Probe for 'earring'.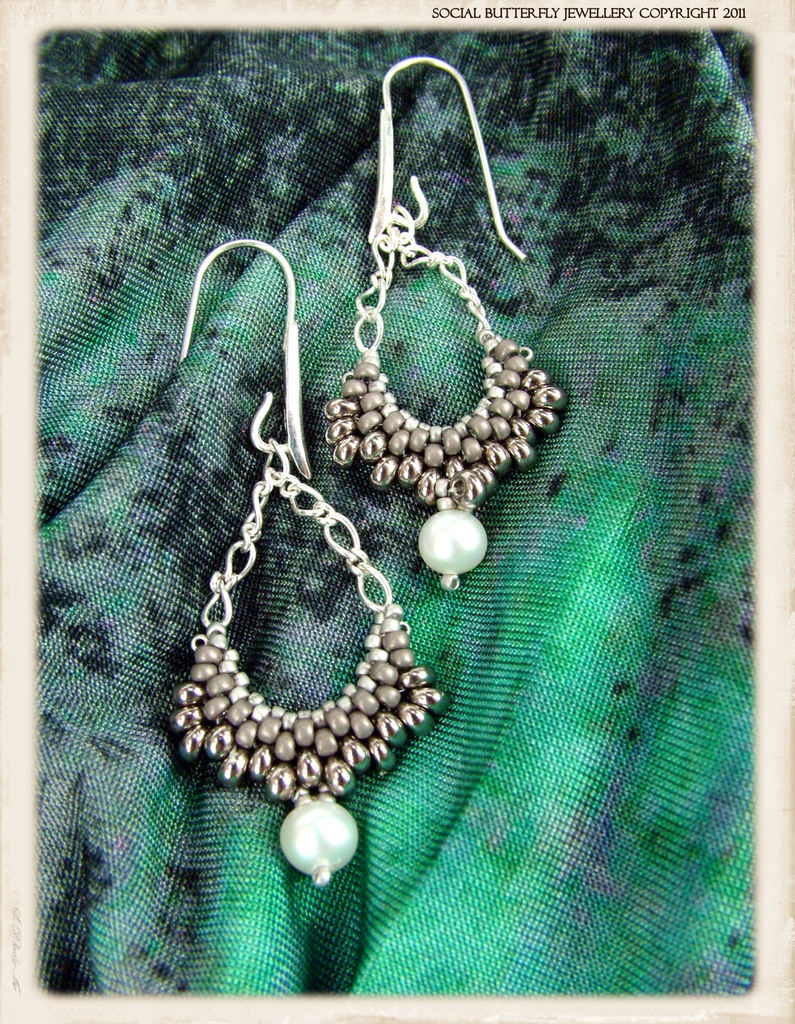
Probe result: crop(323, 48, 563, 593).
